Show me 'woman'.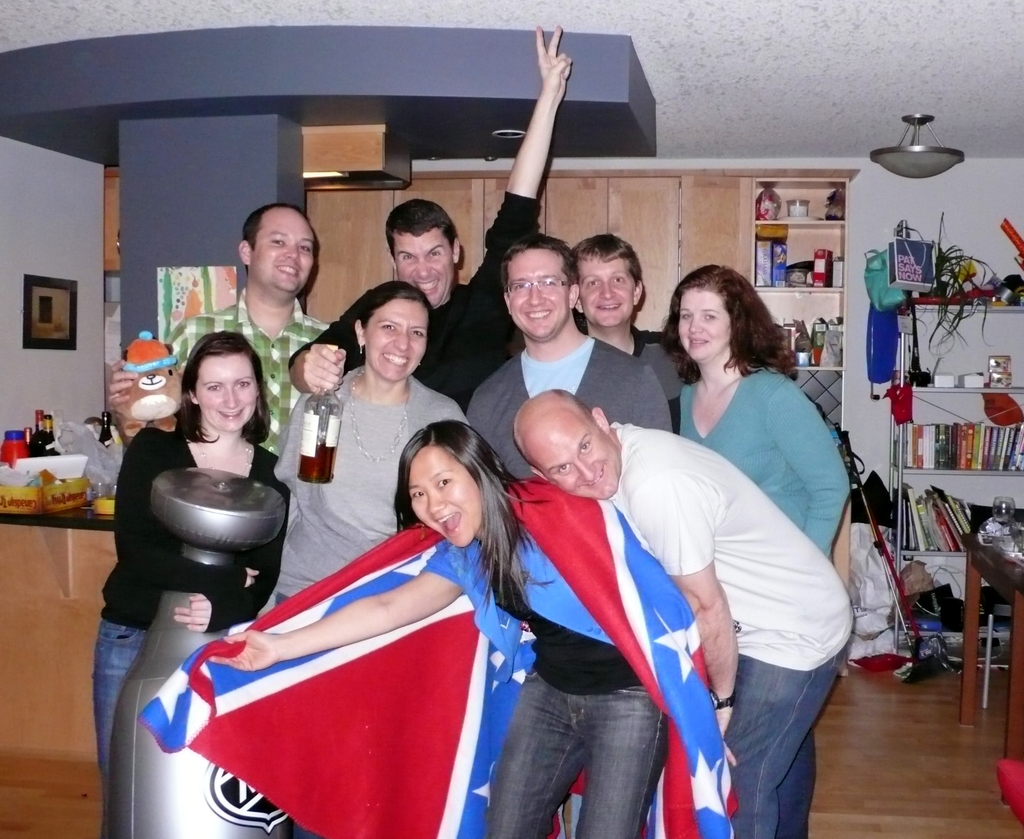
'woman' is here: left=265, top=281, right=468, bottom=608.
